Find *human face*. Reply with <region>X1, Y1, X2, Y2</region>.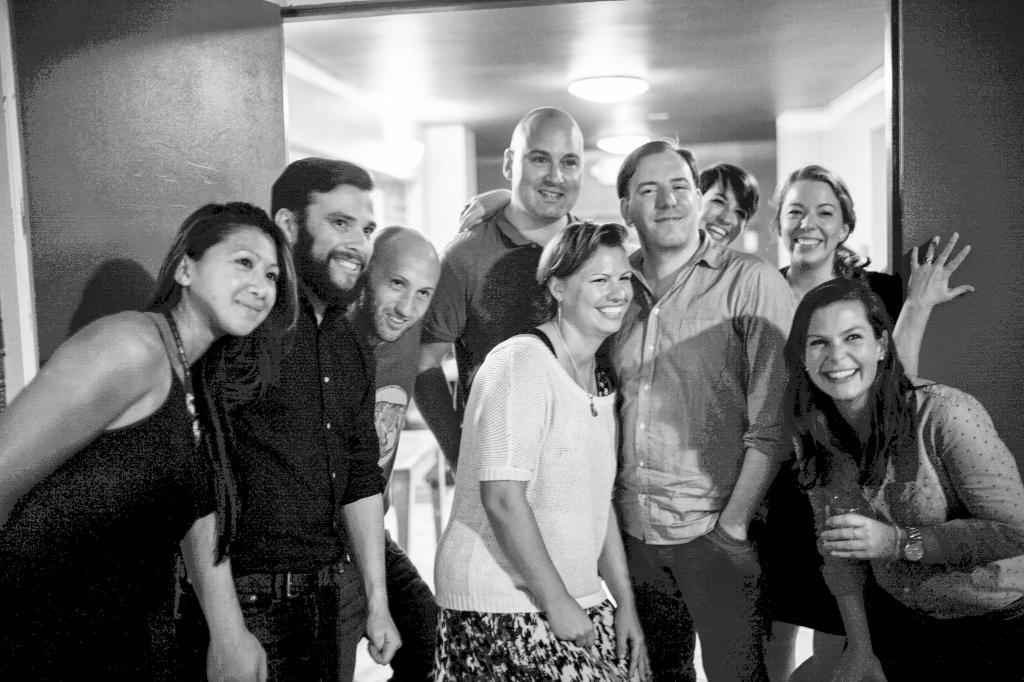
<region>696, 176, 744, 246</region>.
